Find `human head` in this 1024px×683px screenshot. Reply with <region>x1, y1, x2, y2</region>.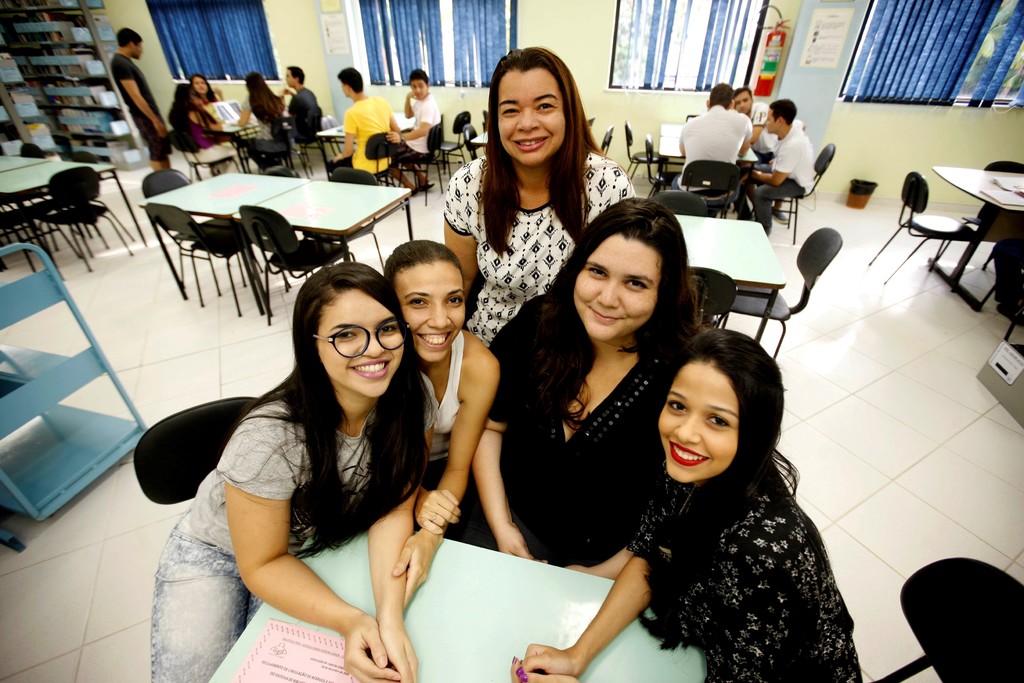
<region>388, 240, 469, 366</region>.
